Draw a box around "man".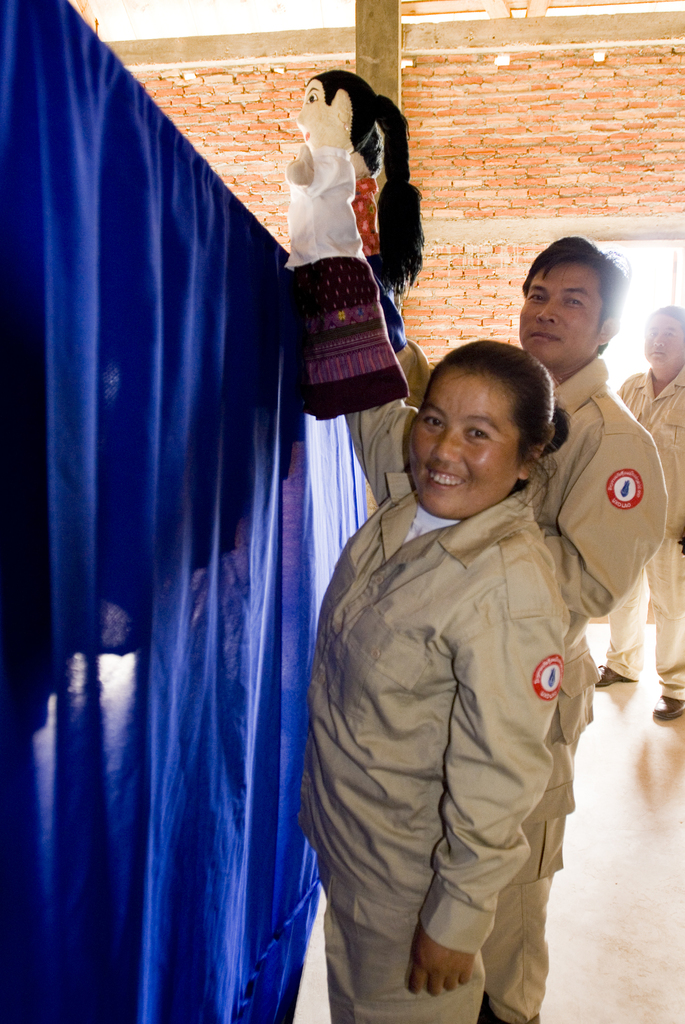
597/304/684/720.
